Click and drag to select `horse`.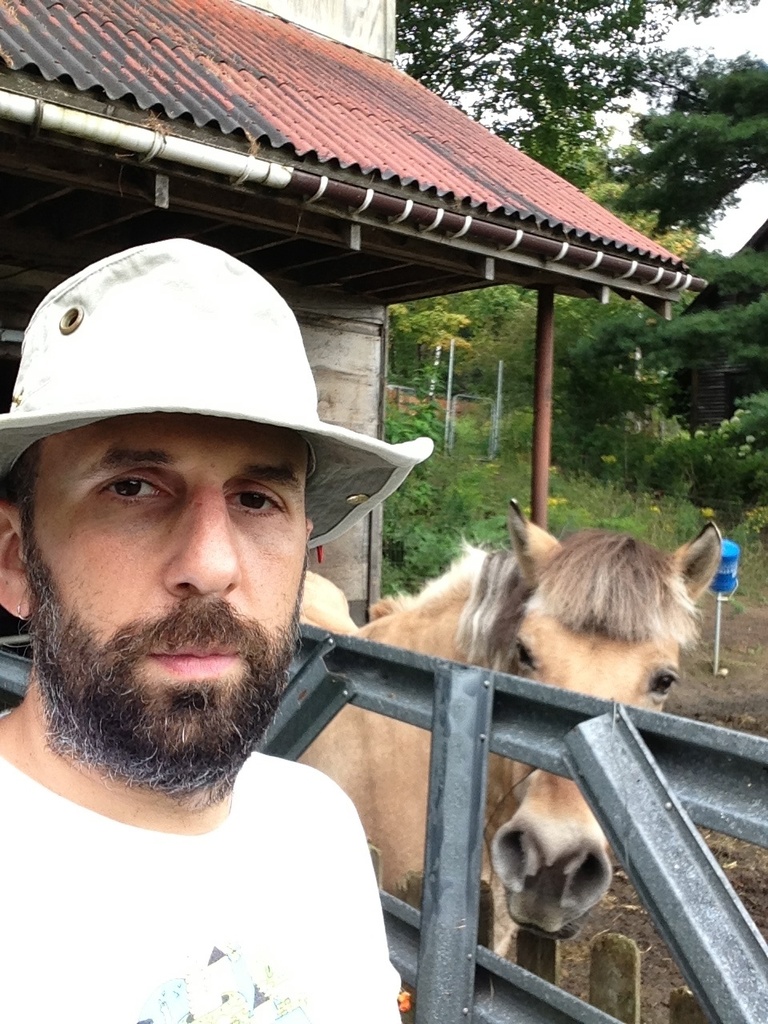
Selection: pyautogui.locateOnScreen(250, 494, 725, 961).
